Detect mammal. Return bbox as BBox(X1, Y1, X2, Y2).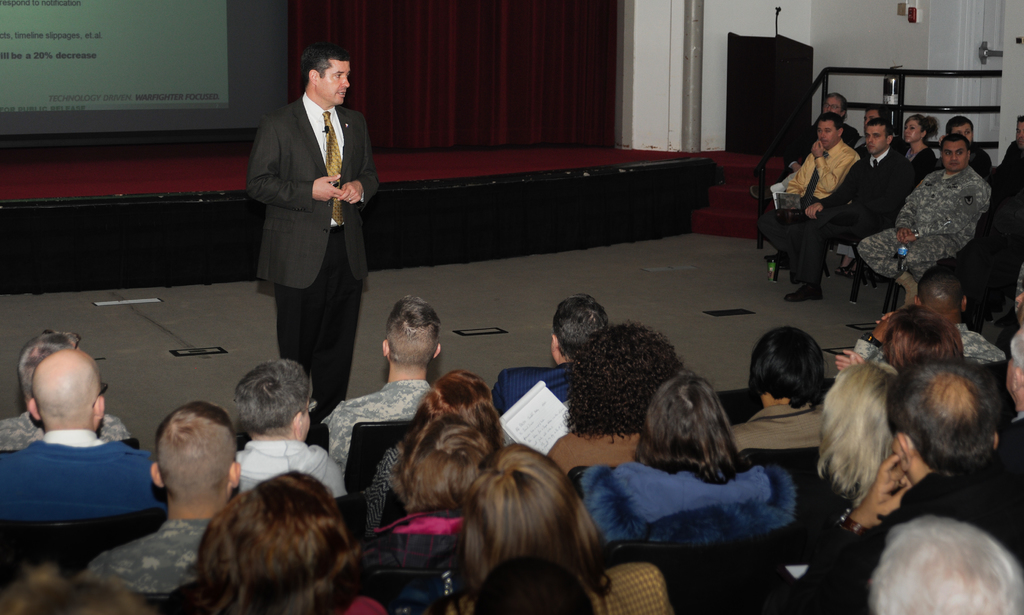
BBox(0, 323, 143, 448).
